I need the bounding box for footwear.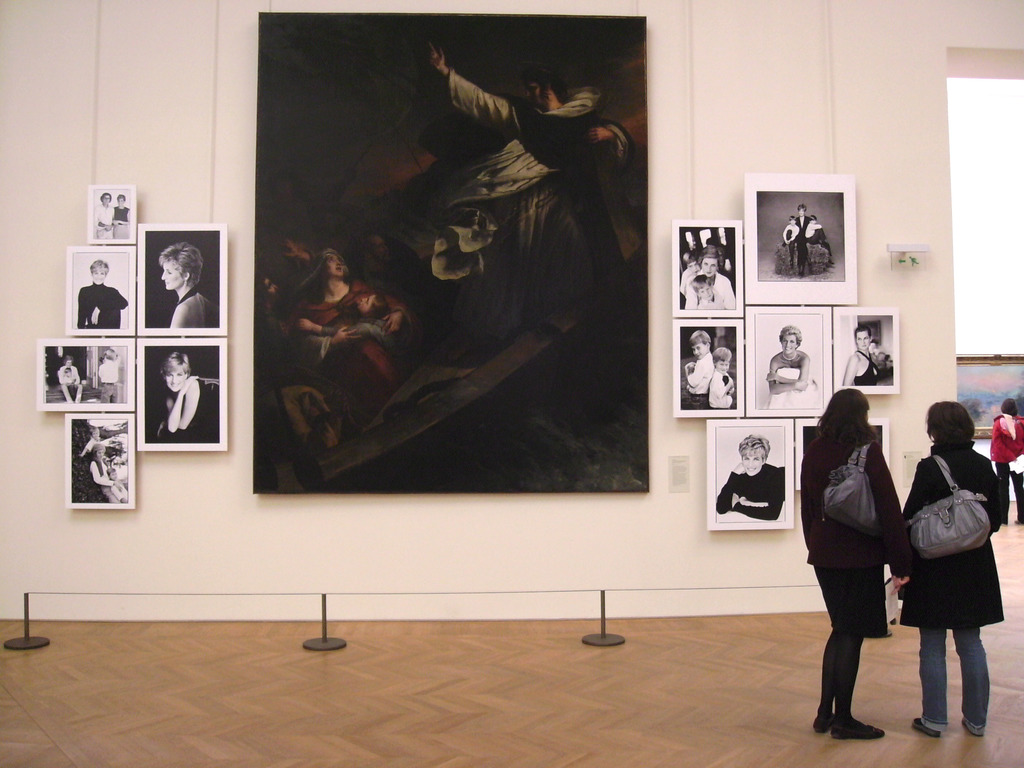
Here it is: left=831, top=714, right=884, bottom=741.
